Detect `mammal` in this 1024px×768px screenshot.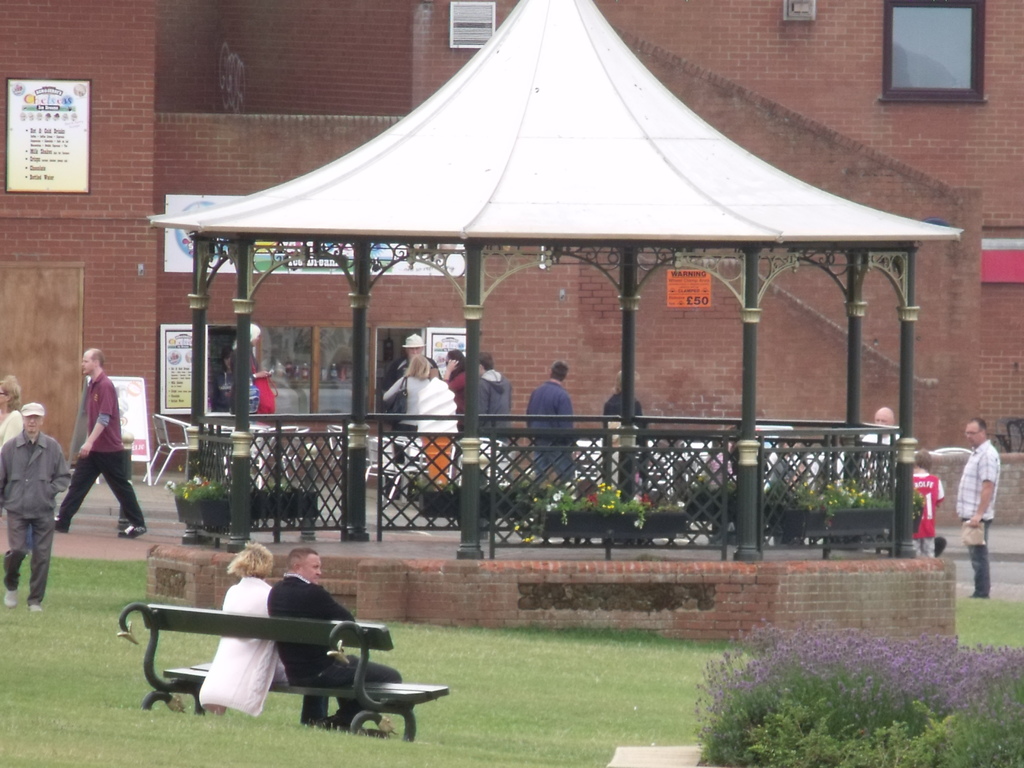
Detection: crop(909, 446, 948, 554).
